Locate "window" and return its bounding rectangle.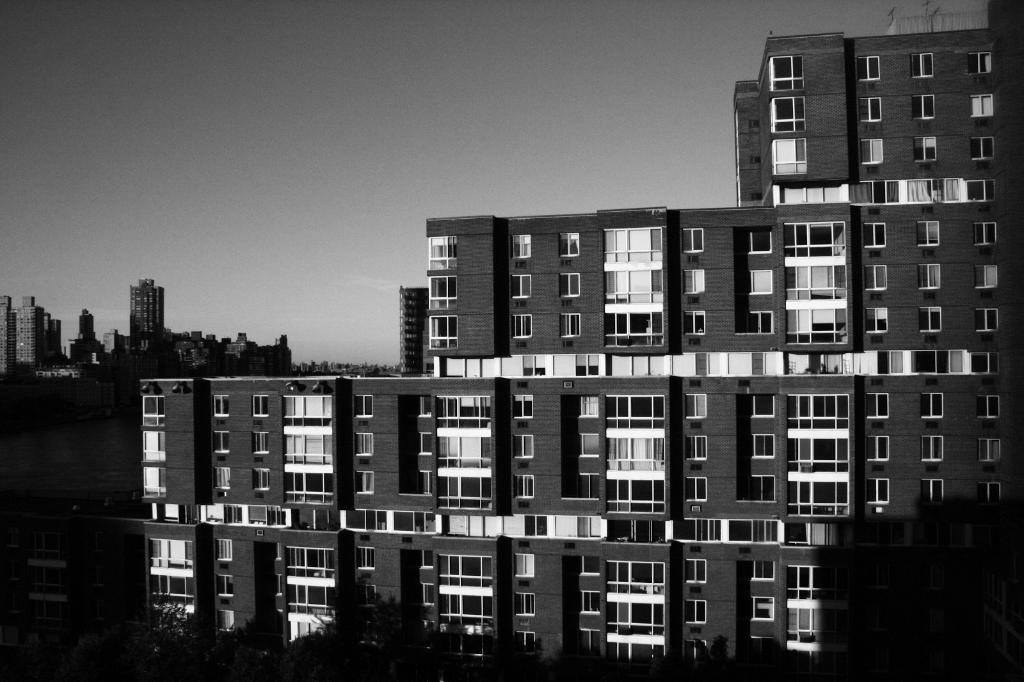
735,231,771,251.
